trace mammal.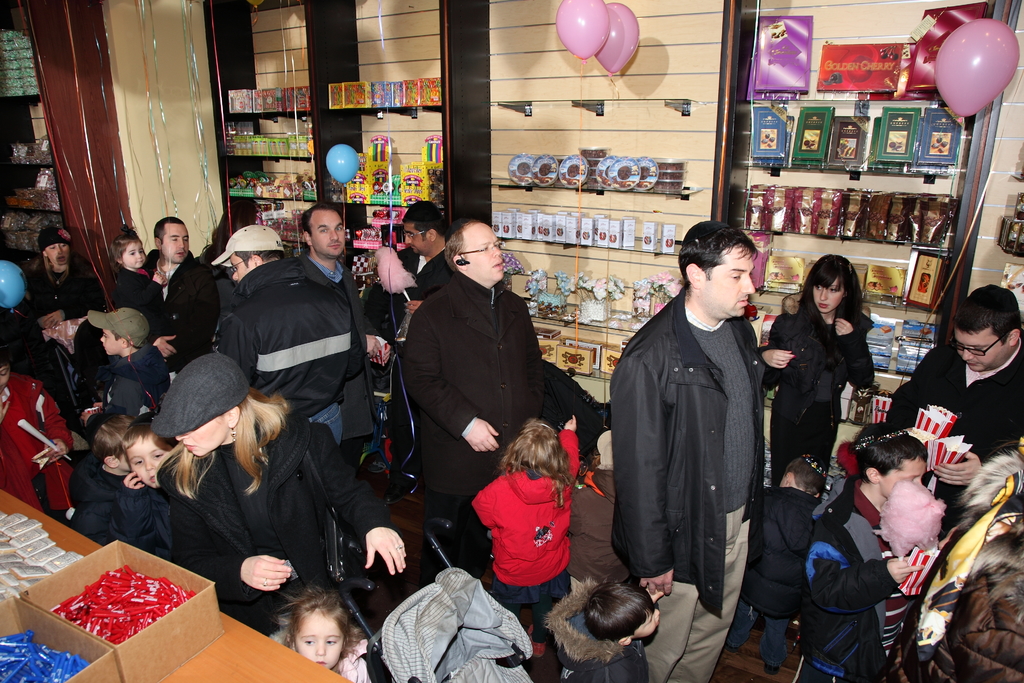
Traced to l=267, t=579, r=372, b=682.
